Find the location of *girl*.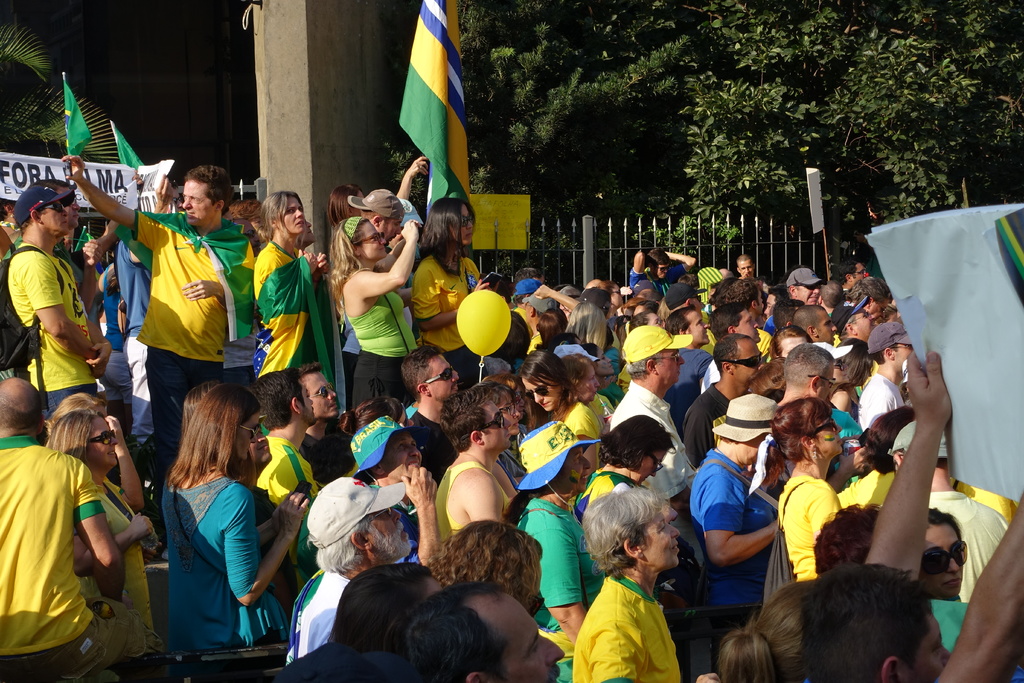
Location: bbox=(162, 379, 305, 667).
